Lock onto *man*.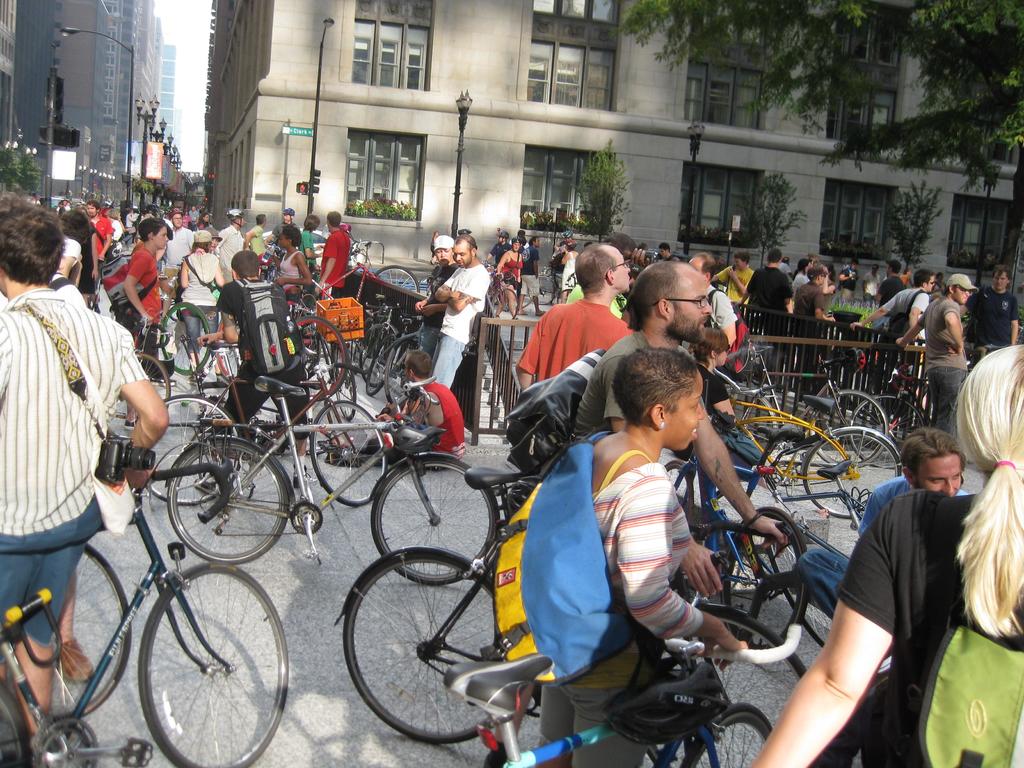
Locked: (left=565, top=233, right=644, bottom=321).
